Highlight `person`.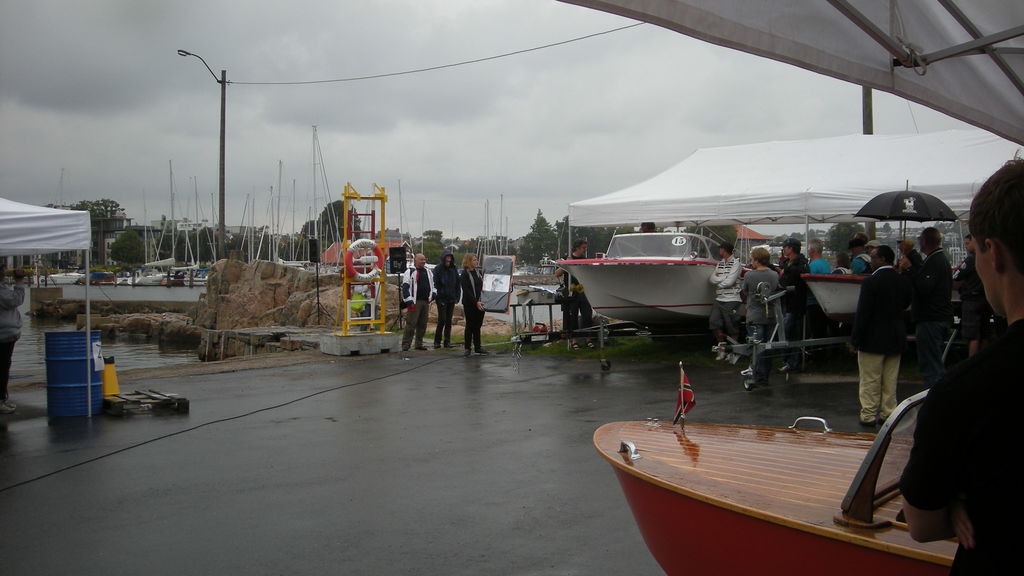
Highlighted region: 909:228:954:394.
